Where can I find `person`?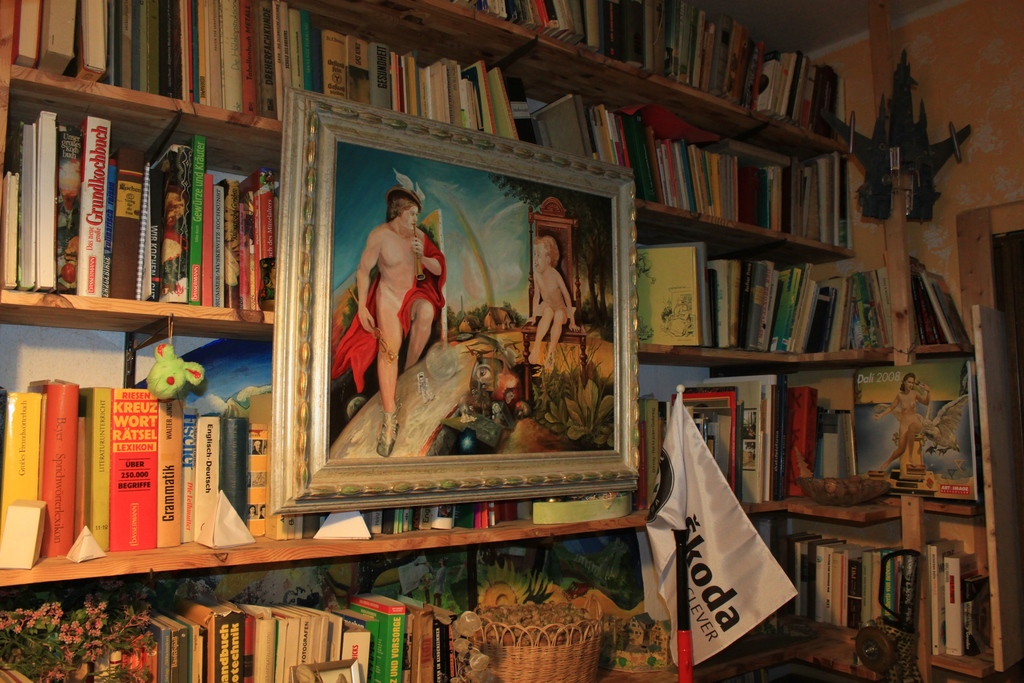
You can find it at [x1=412, y1=557, x2=430, y2=601].
